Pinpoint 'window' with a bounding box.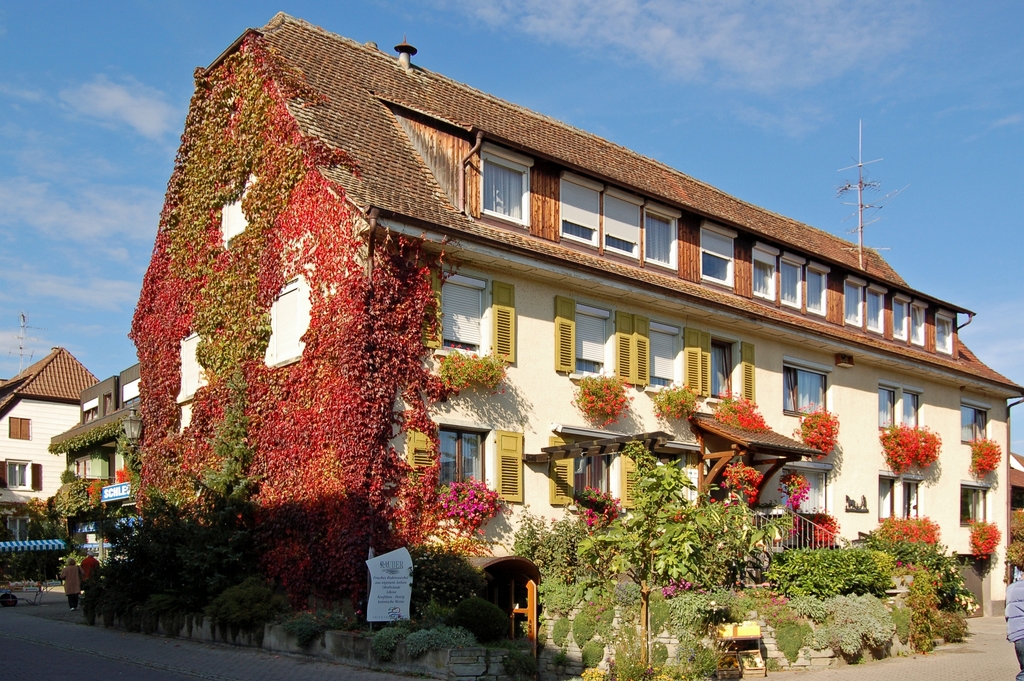
(left=8, top=464, right=29, bottom=491).
